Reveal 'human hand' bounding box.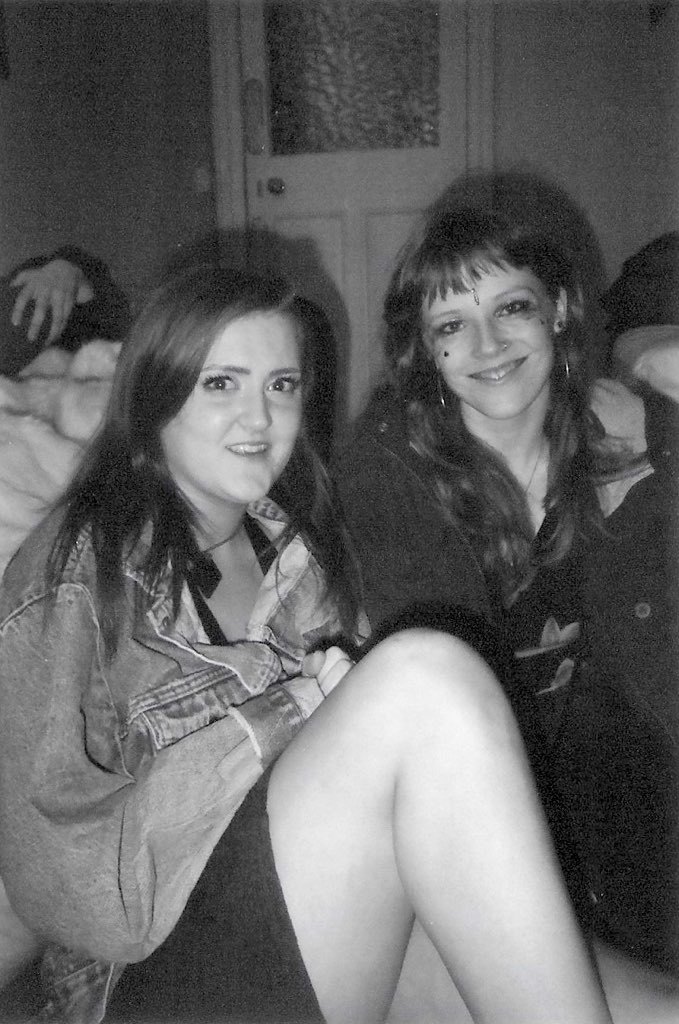
Revealed: select_region(584, 377, 648, 450).
